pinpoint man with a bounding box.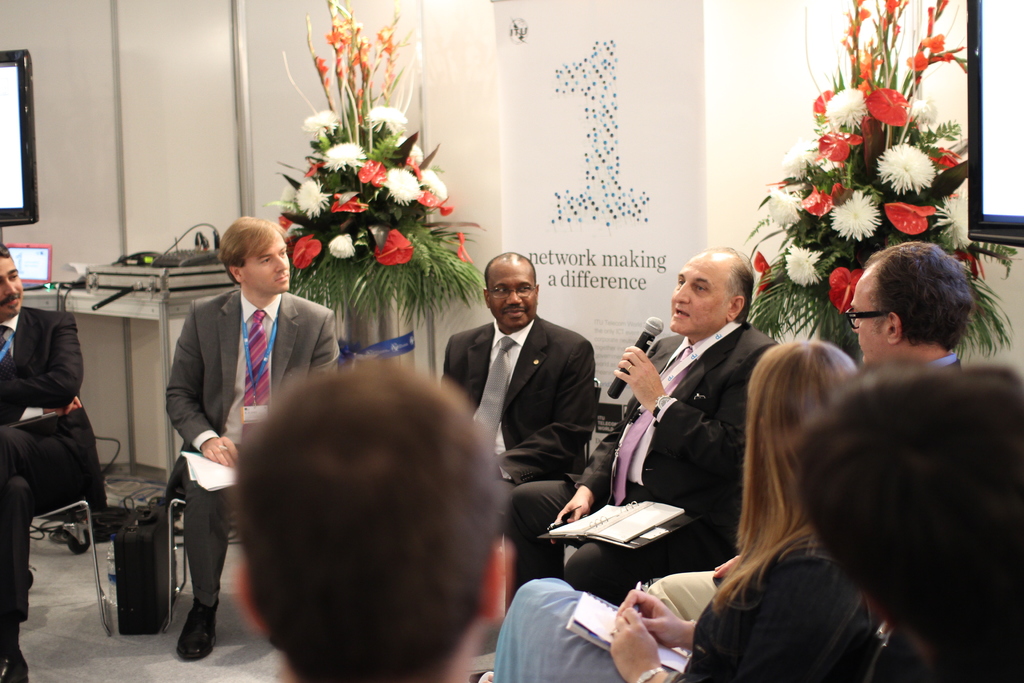
[224,339,509,682].
